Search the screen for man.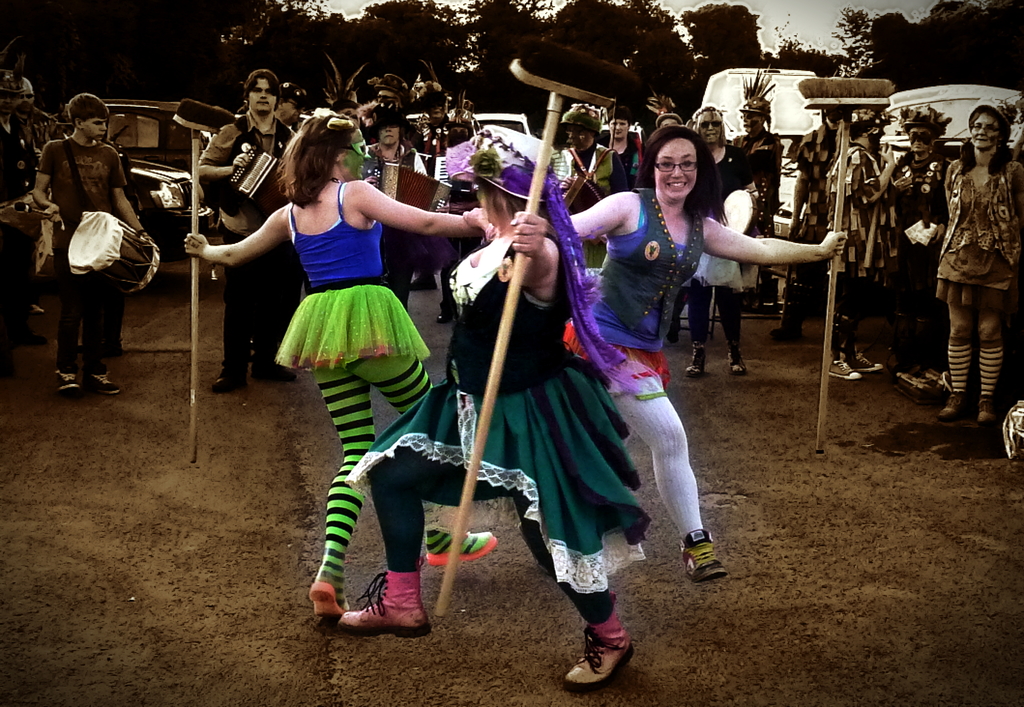
Found at x1=558 y1=109 x2=620 y2=267.
